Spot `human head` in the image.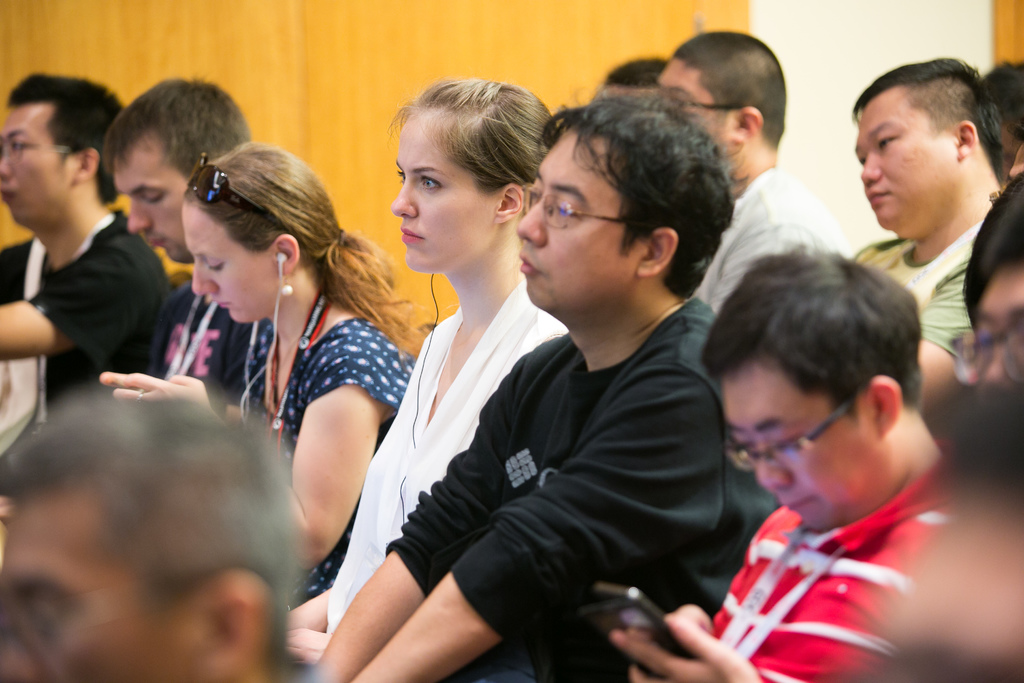
`human head` found at (left=981, top=65, right=1023, bottom=169).
